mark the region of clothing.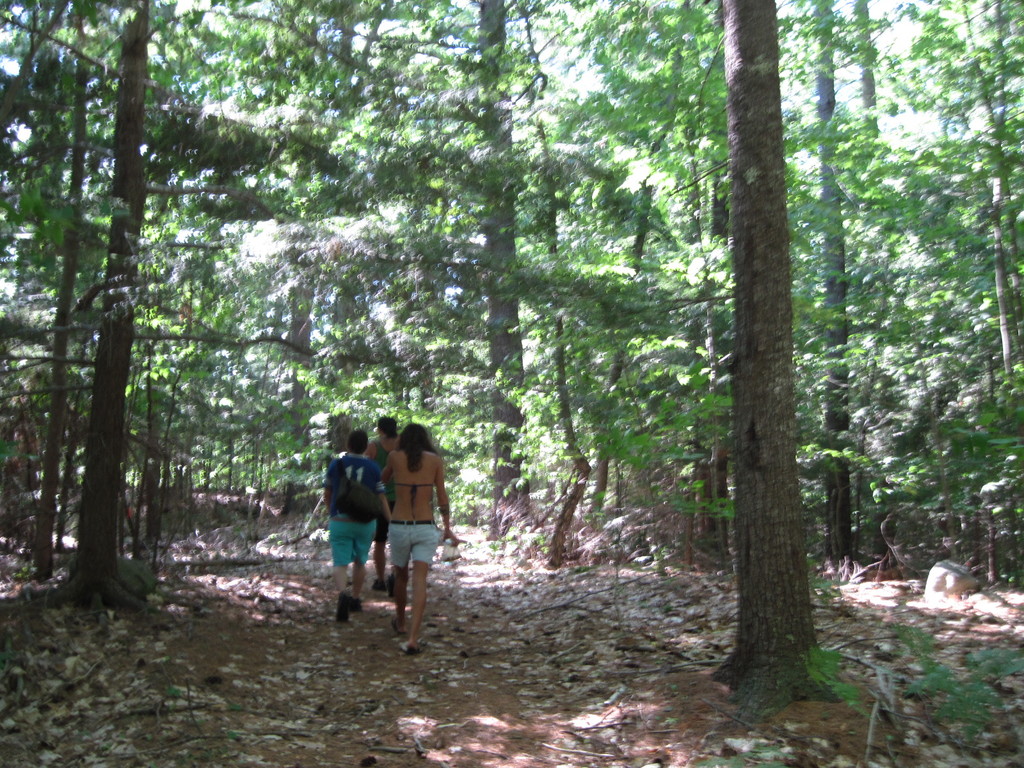
Region: 374, 442, 394, 541.
